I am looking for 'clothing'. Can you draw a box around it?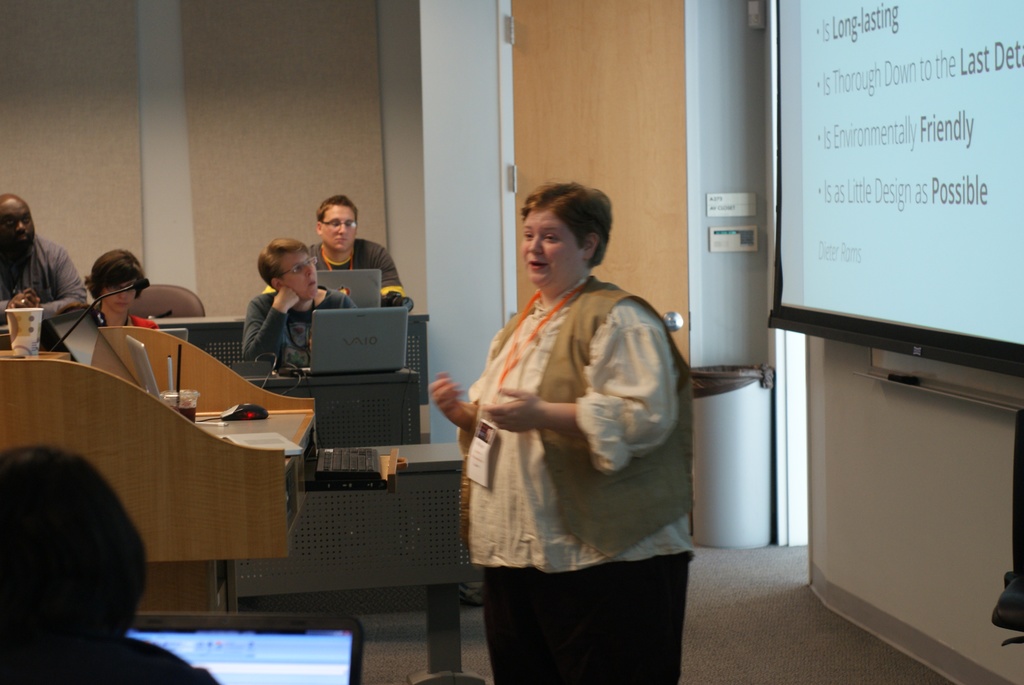
Sure, the bounding box is <bbox>125, 313, 159, 331</bbox>.
